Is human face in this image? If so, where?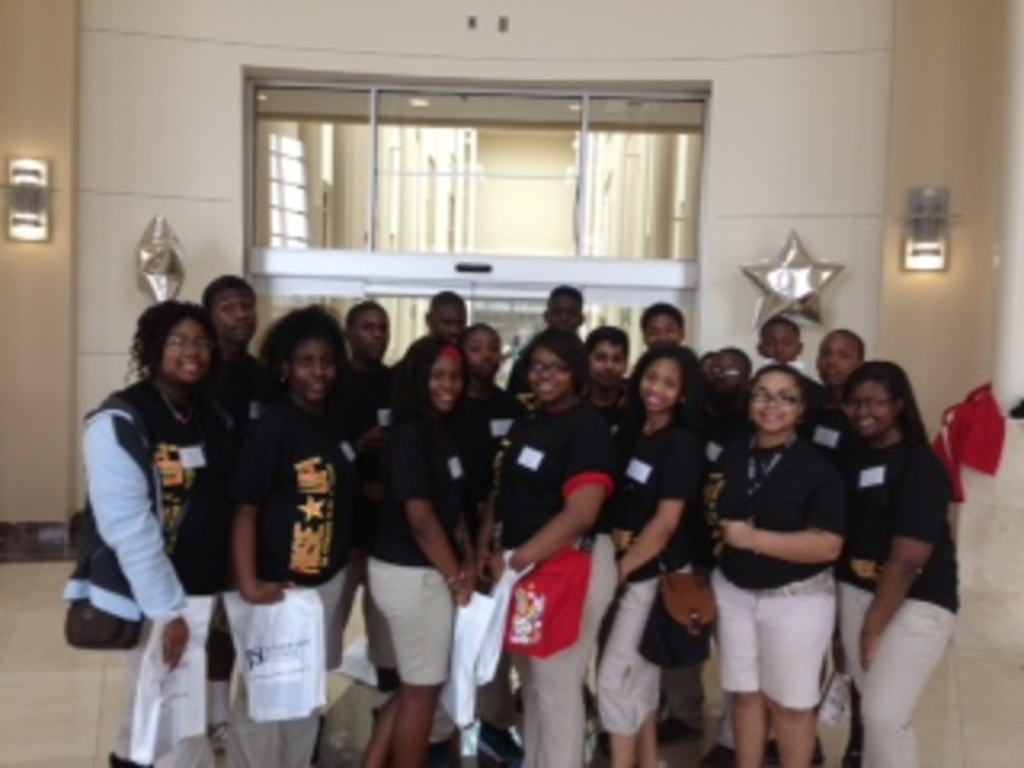
Yes, at [left=710, top=346, right=755, bottom=387].
